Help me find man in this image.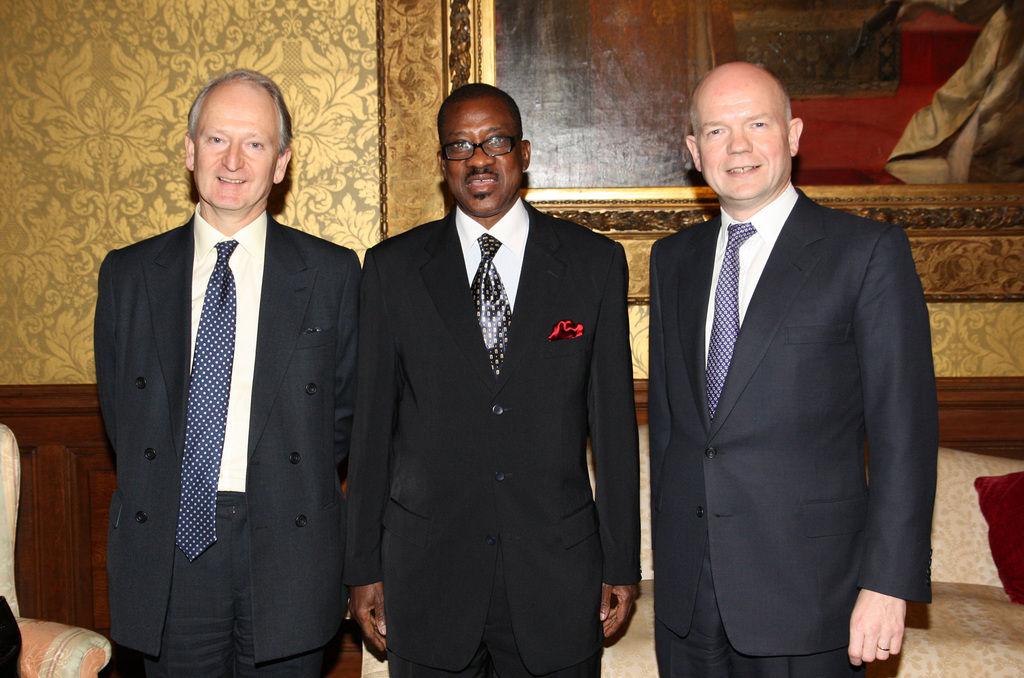
Found it: {"x1": 649, "y1": 60, "x2": 939, "y2": 677}.
